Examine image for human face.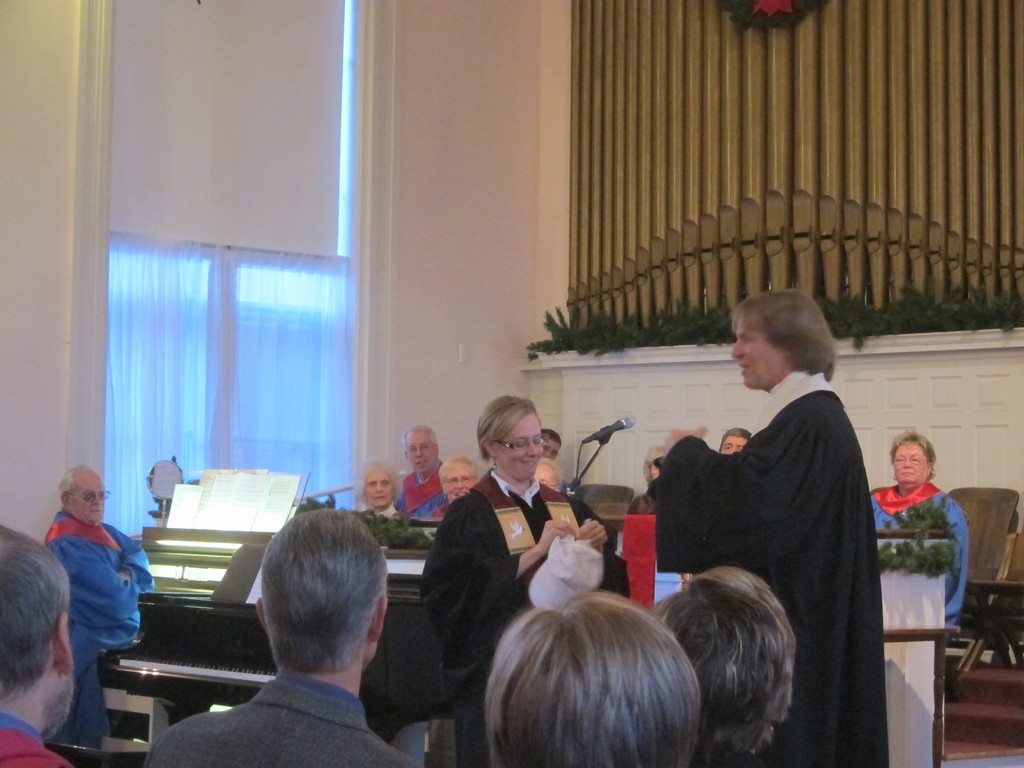
Examination result: l=369, t=468, r=399, b=506.
